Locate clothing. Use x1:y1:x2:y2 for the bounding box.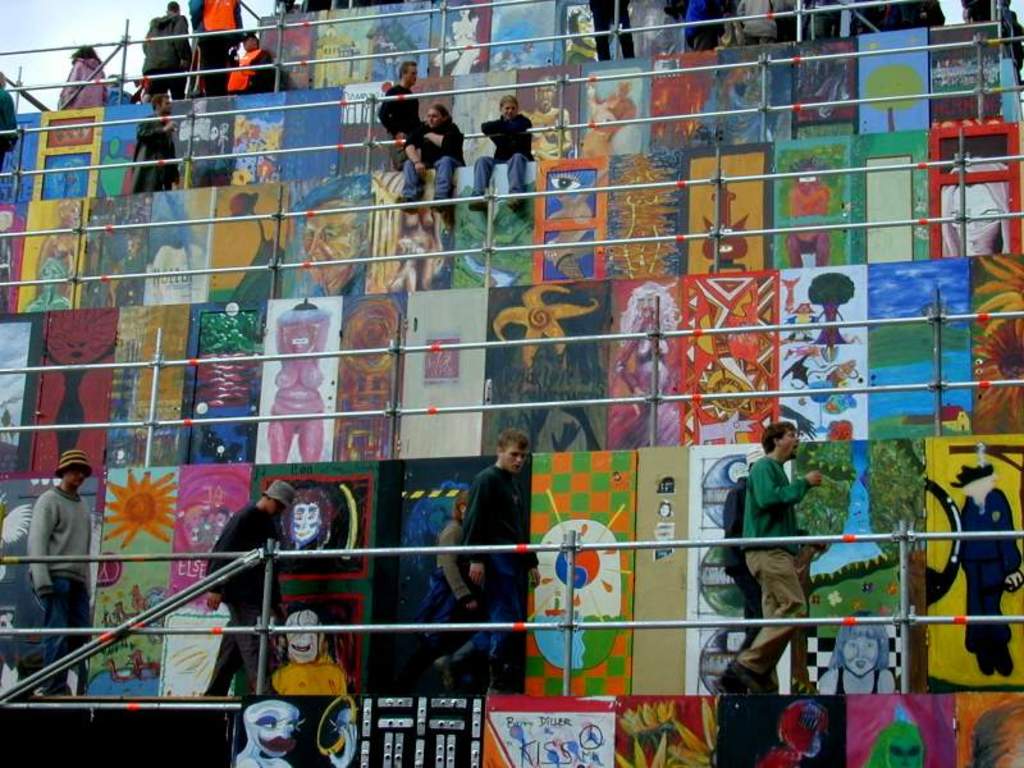
957:488:1023:658.
